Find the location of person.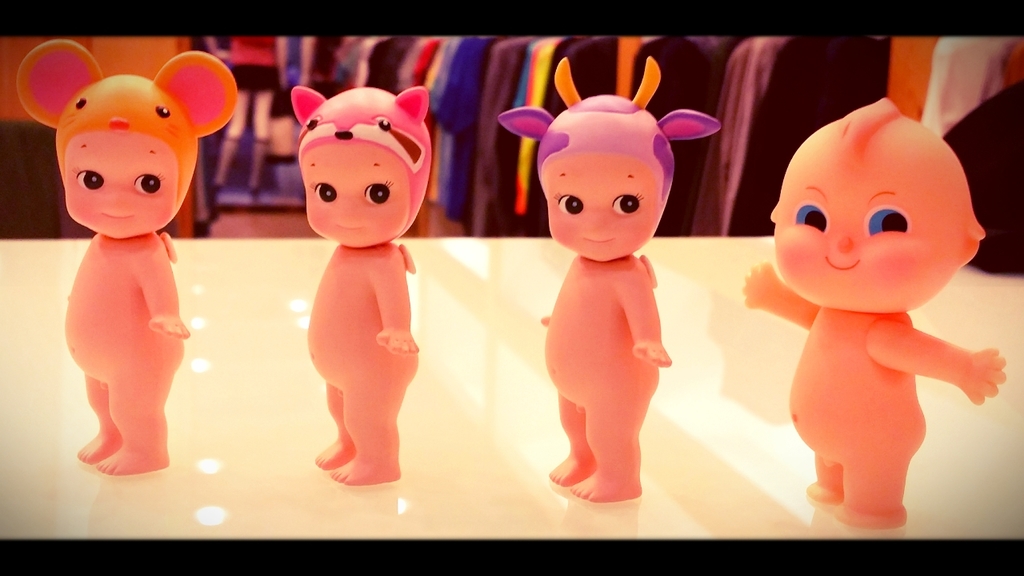
Location: region(741, 85, 1001, 532).
